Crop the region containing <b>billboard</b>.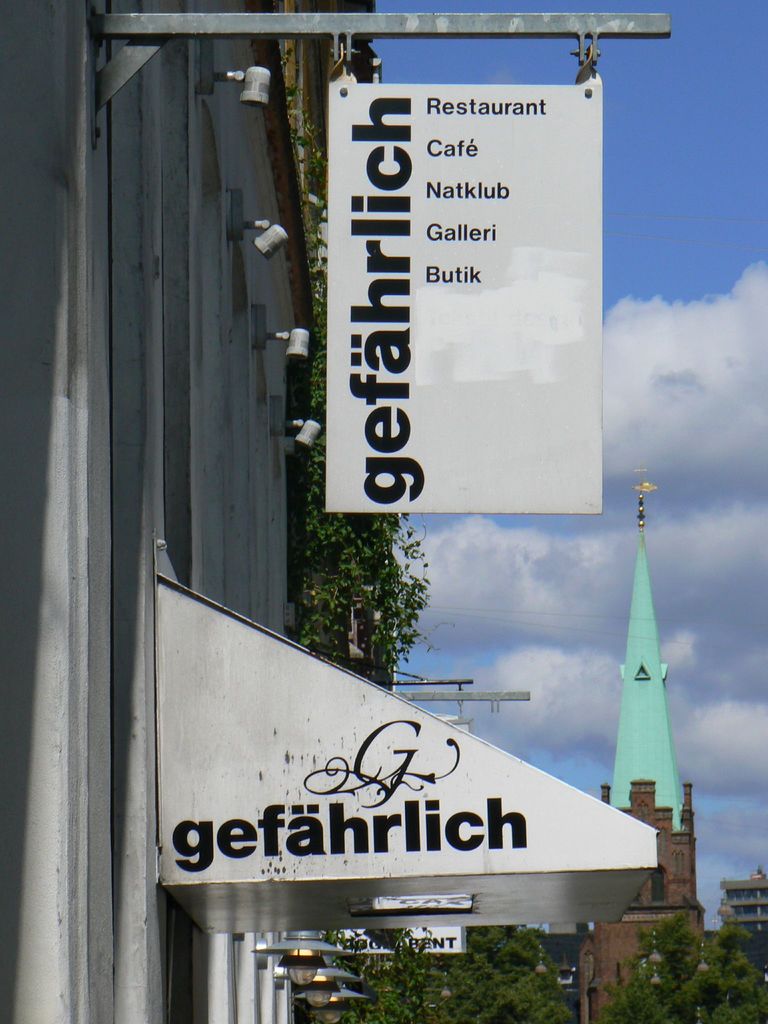
Crop region: <region>324, 66, 604, 509</region>.
